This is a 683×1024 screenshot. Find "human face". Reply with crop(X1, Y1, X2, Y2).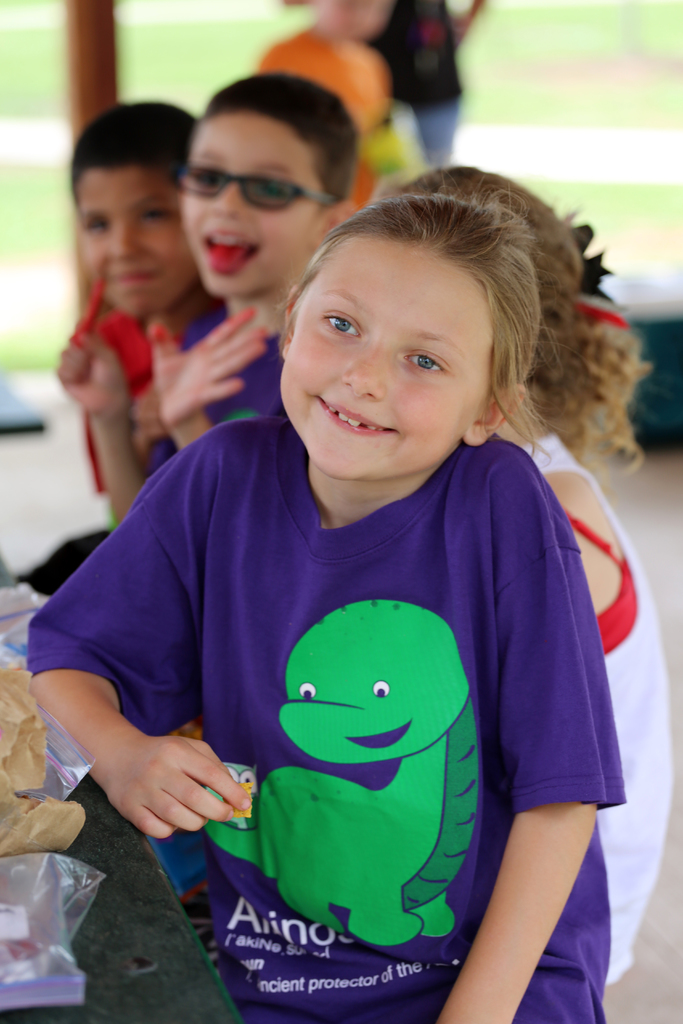
crop(179, 120, 329, 292).
